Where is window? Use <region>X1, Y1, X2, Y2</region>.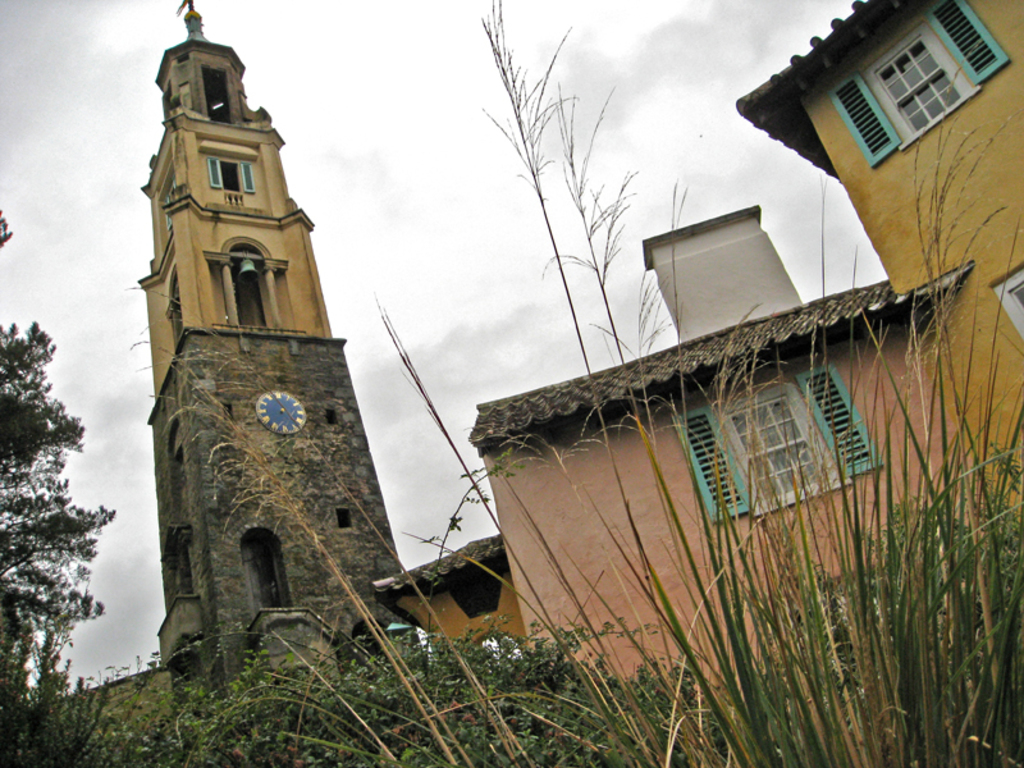
<region>861, 18, 986, 152</region>.
